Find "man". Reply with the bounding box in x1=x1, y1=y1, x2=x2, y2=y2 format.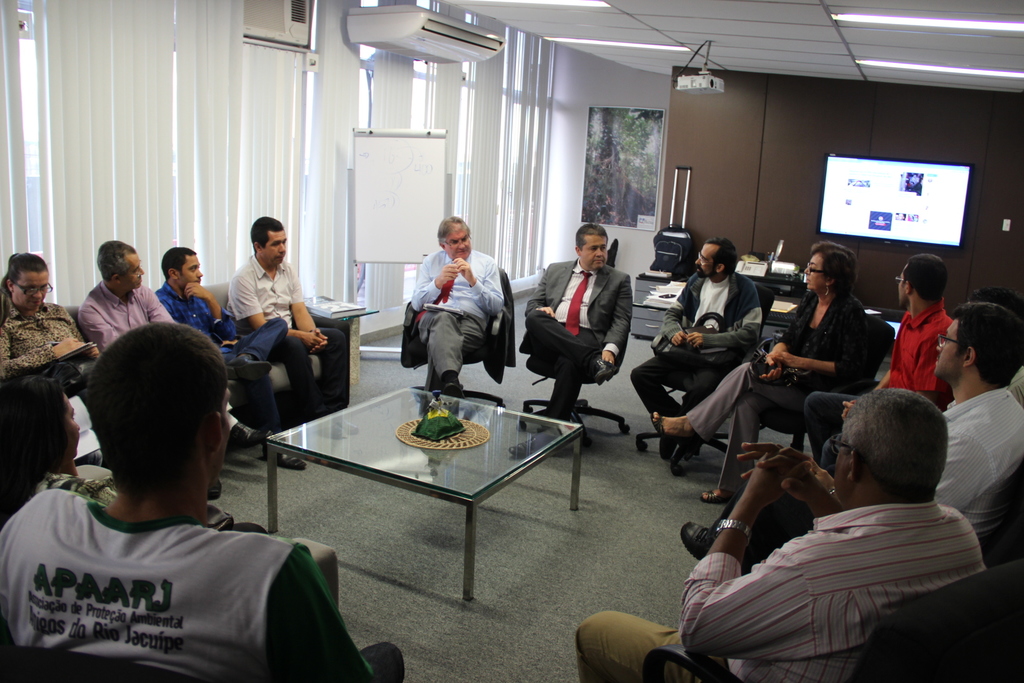
x1=678, y1=299, x2=1023, y2=581.
